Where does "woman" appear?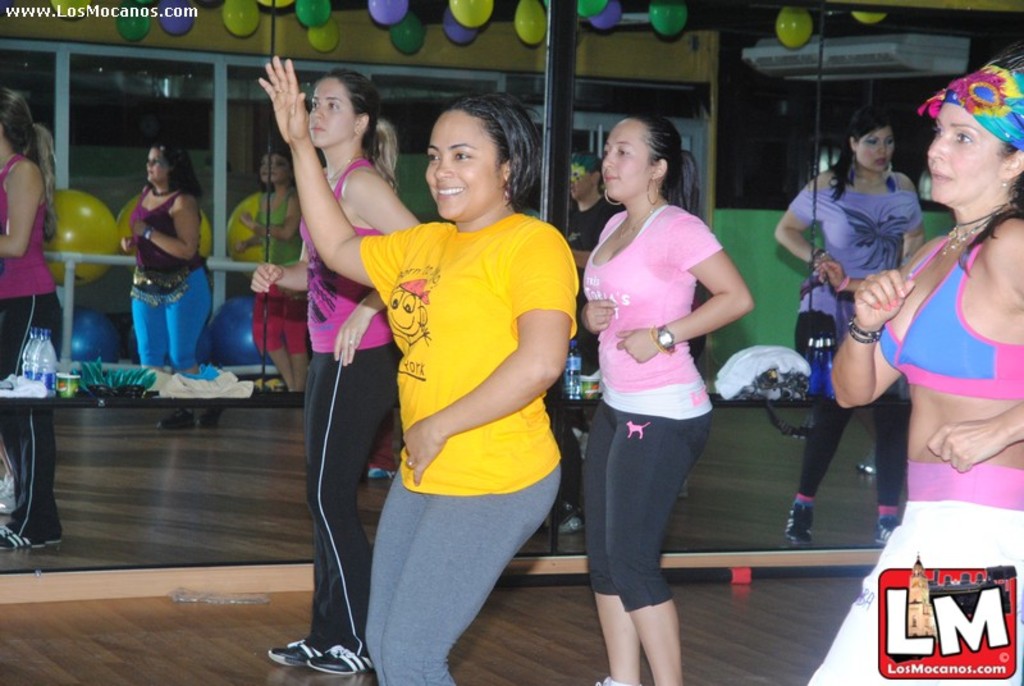
Appears at <bbox>570, 100, 748, 685</bbox>.
